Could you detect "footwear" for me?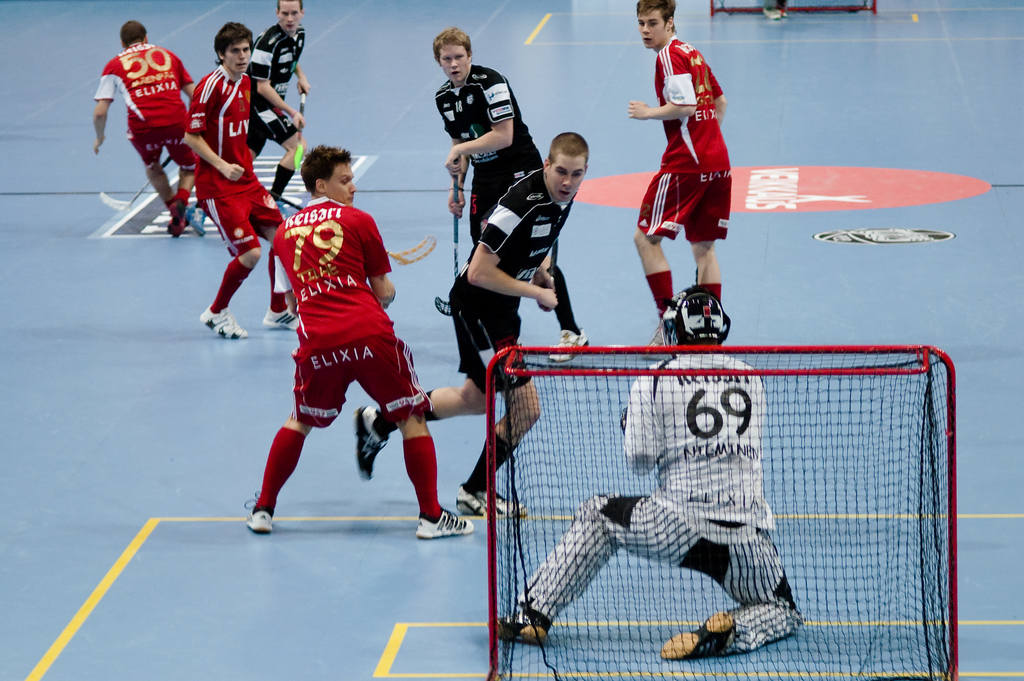
Detection result: {"left": 548, "top": 325, "right": 588, "bottom": 361}.
